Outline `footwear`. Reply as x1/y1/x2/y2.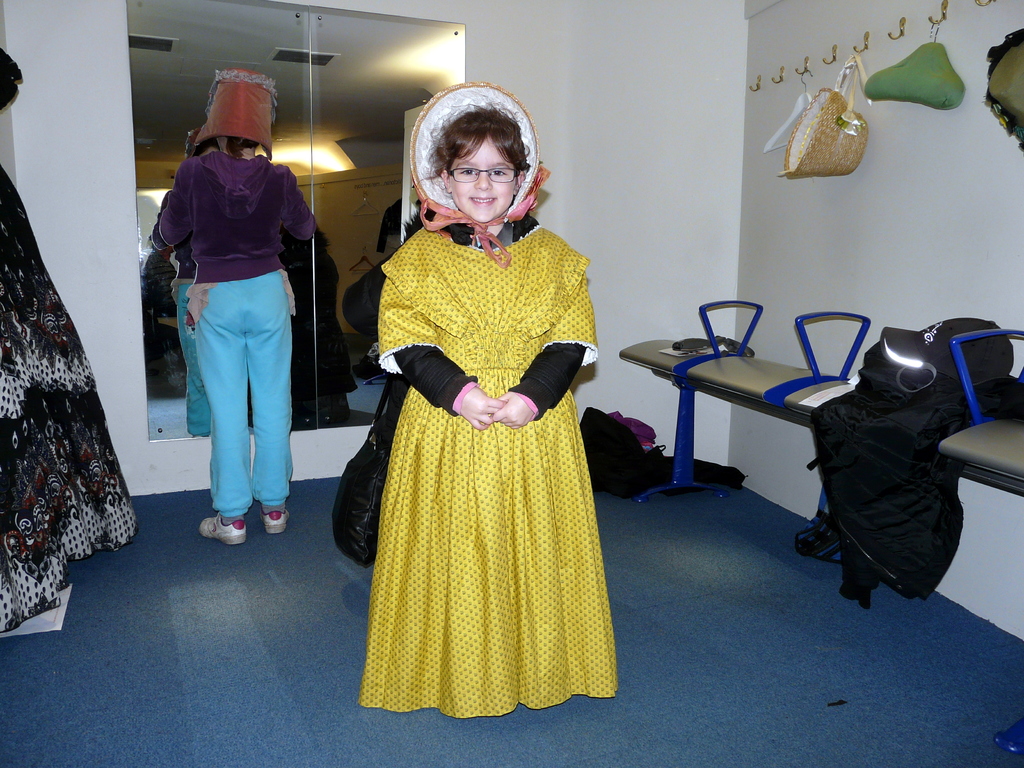
261/506/288/532.
